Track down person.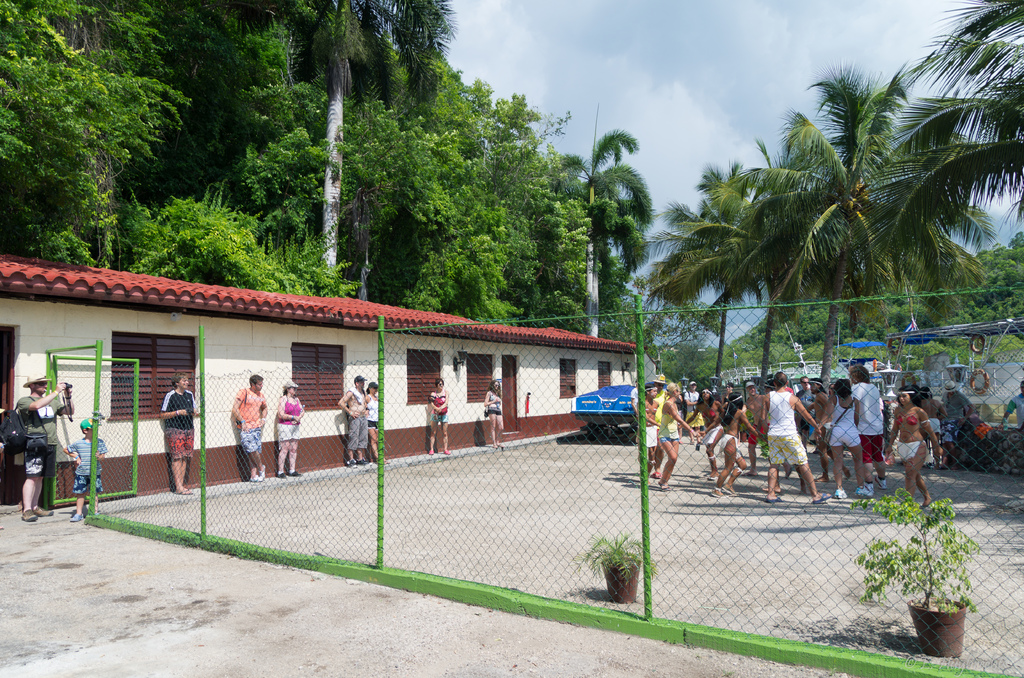
Tracked to 161,376,205,499.
